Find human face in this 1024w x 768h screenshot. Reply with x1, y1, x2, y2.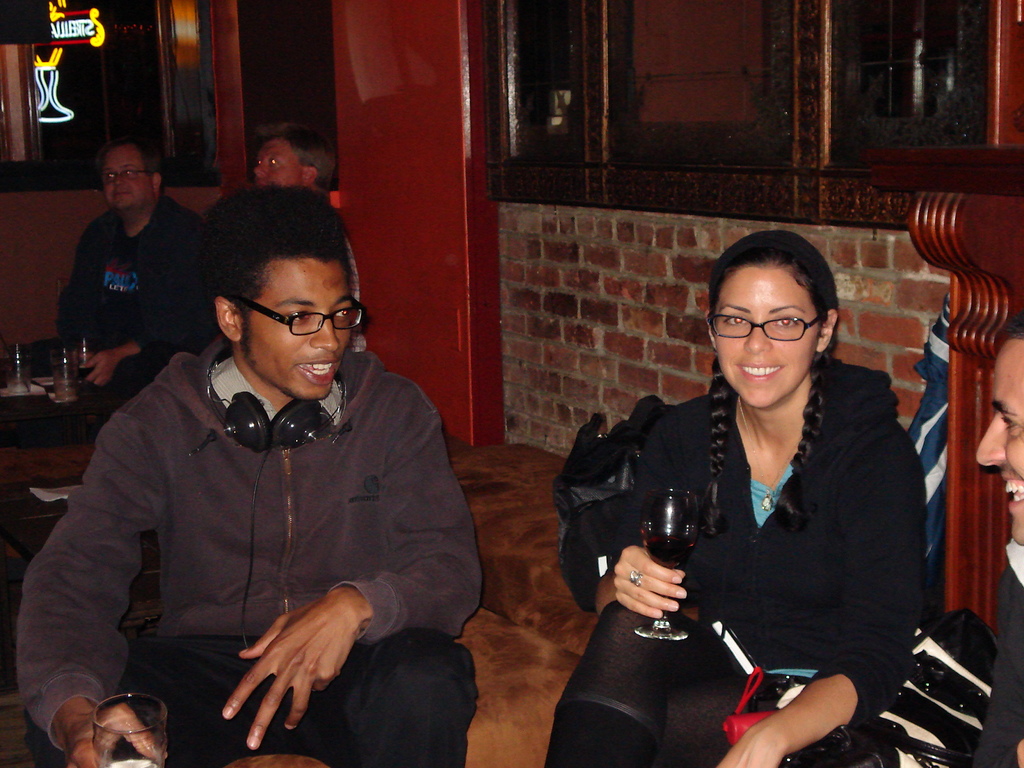
243, 257, 353, 399.
